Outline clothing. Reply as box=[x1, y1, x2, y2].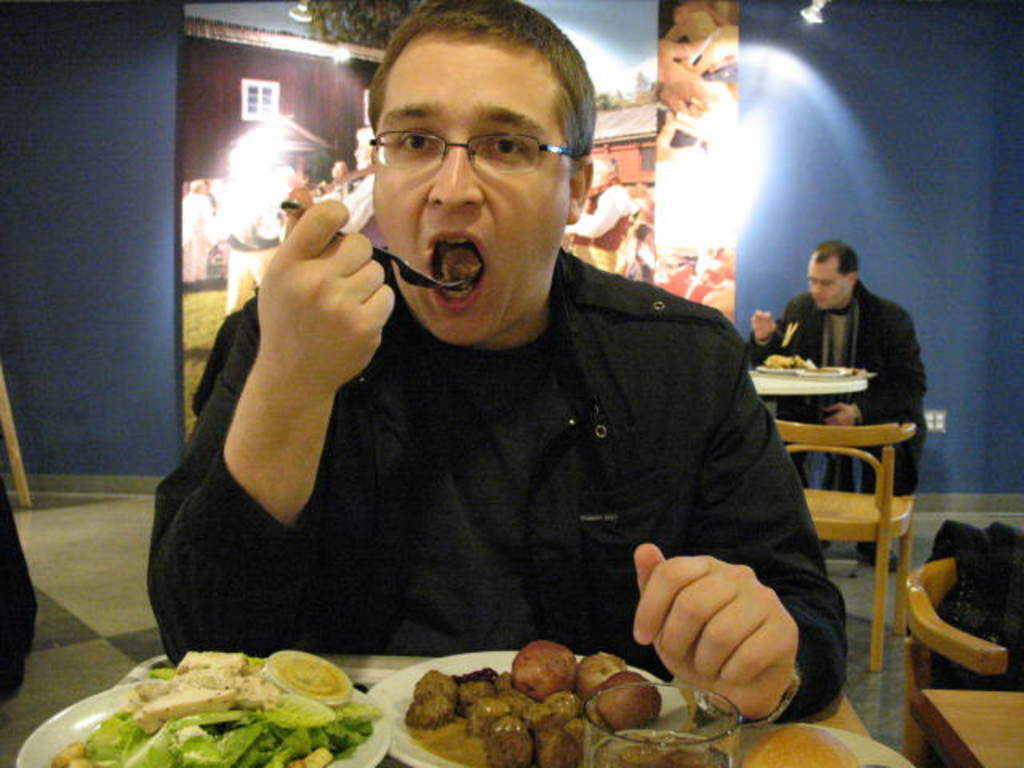
box=[0, 475, 37, 702].
